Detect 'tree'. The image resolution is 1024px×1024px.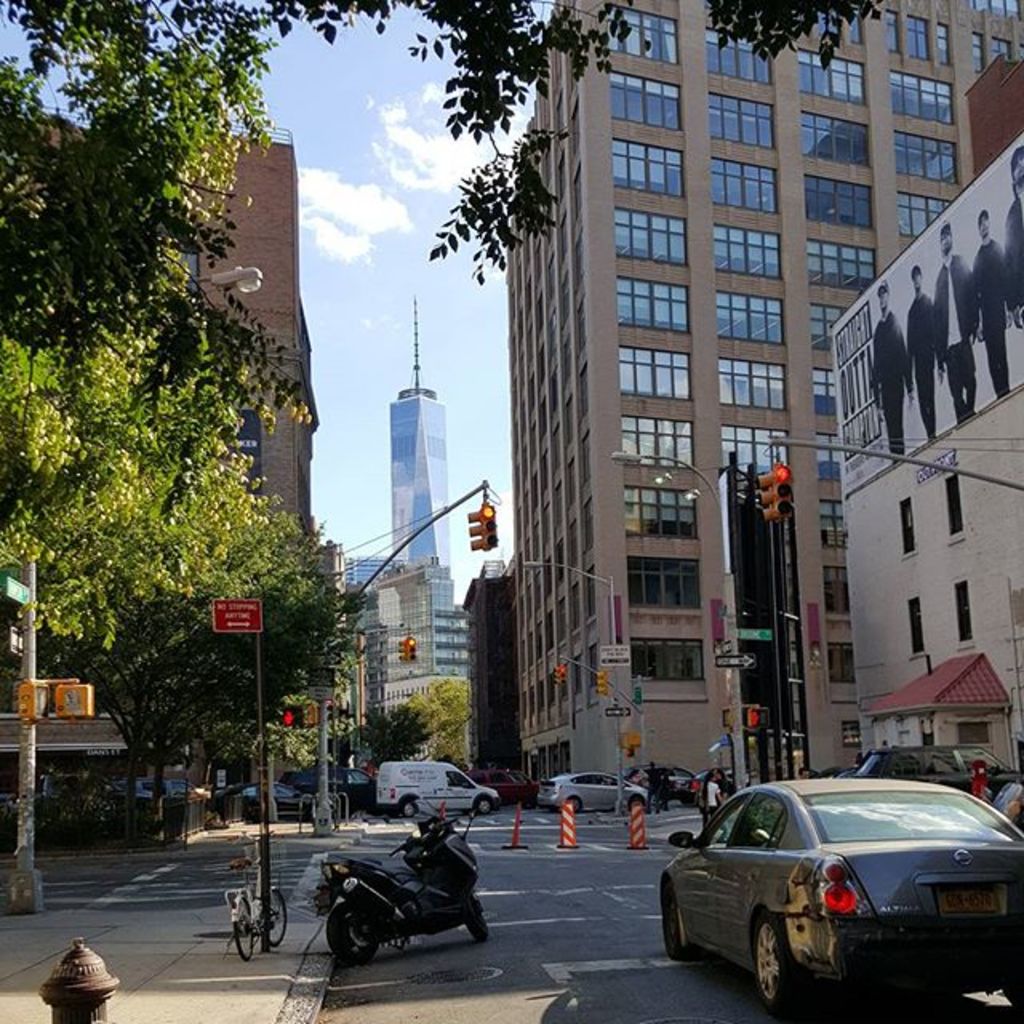
detection(408, 670, 467, 766).
